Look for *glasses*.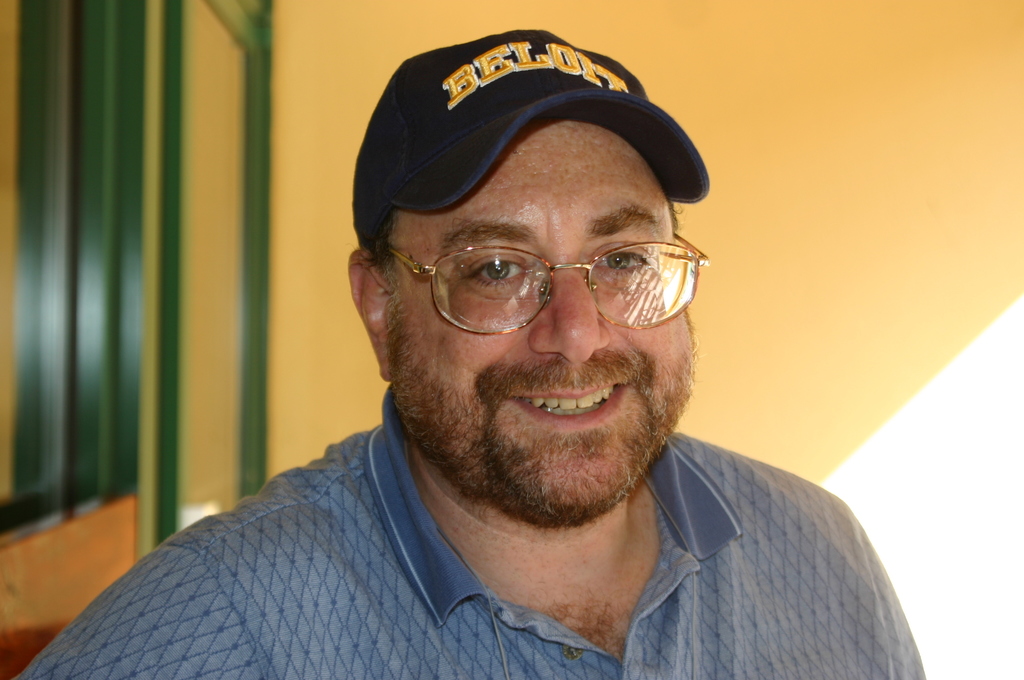
Found: bbox=[385, 218, 703, 327].
